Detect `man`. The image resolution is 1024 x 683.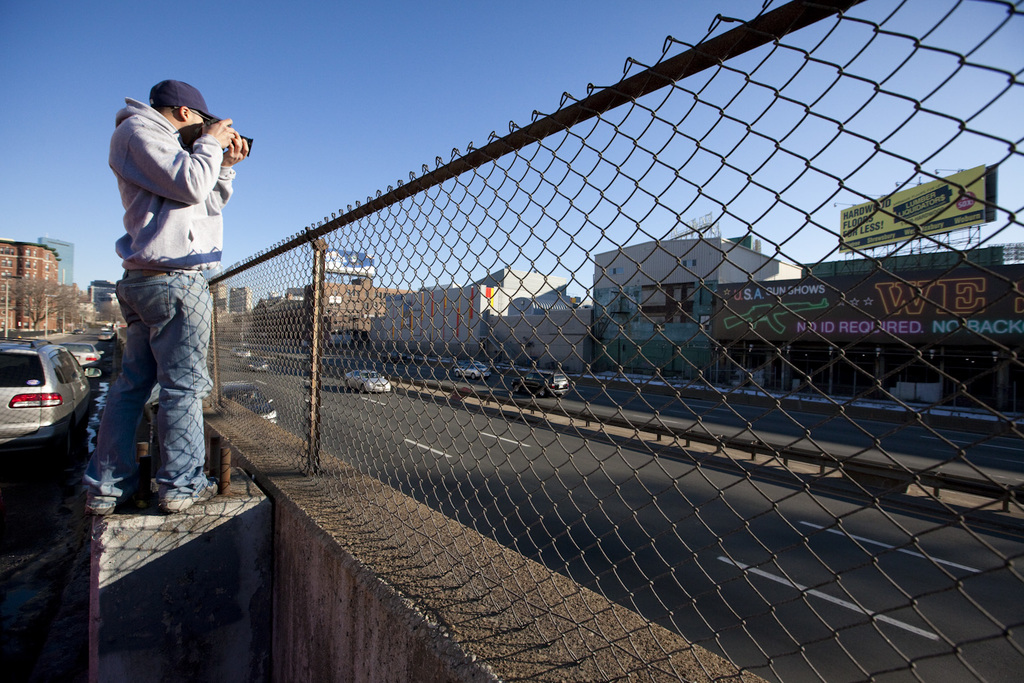
bbox=(83, 70, 238, 528).
